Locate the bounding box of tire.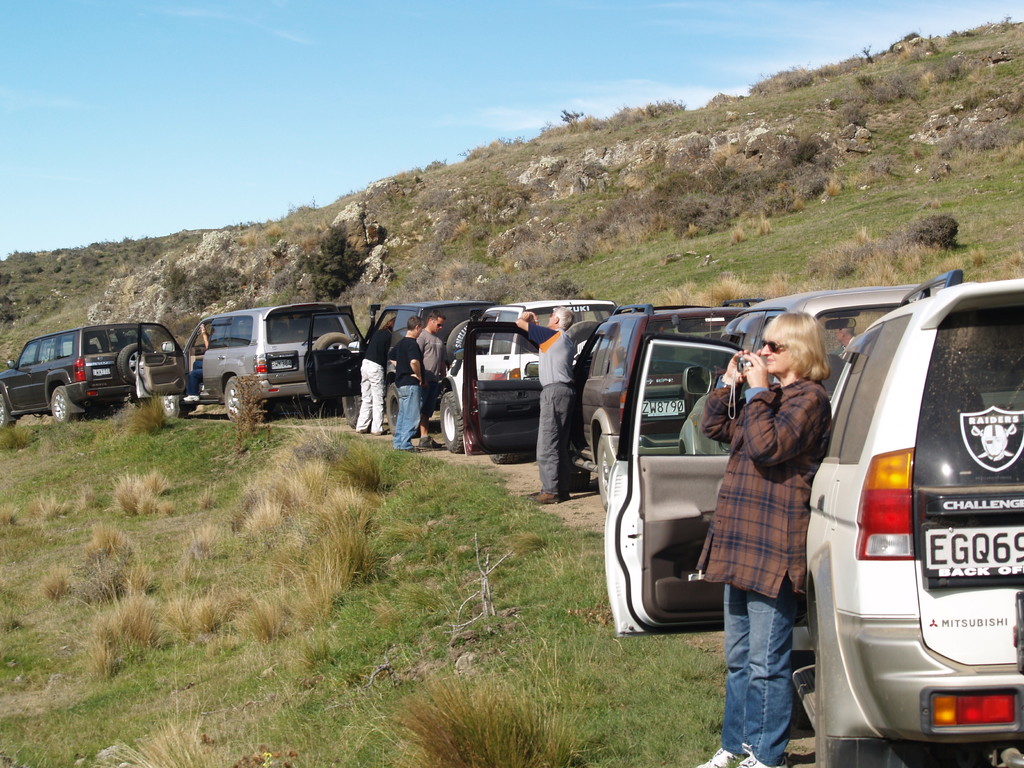
Bounding box: box=[813, 645, 819, 765].
